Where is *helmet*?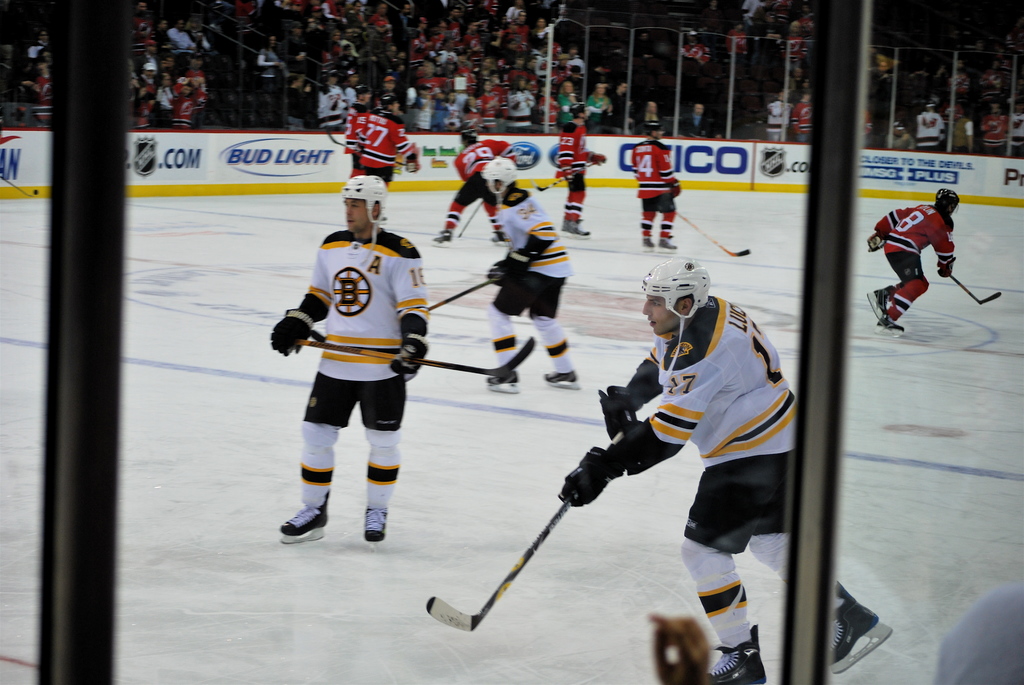
<box>476,157,518,214</box>.
